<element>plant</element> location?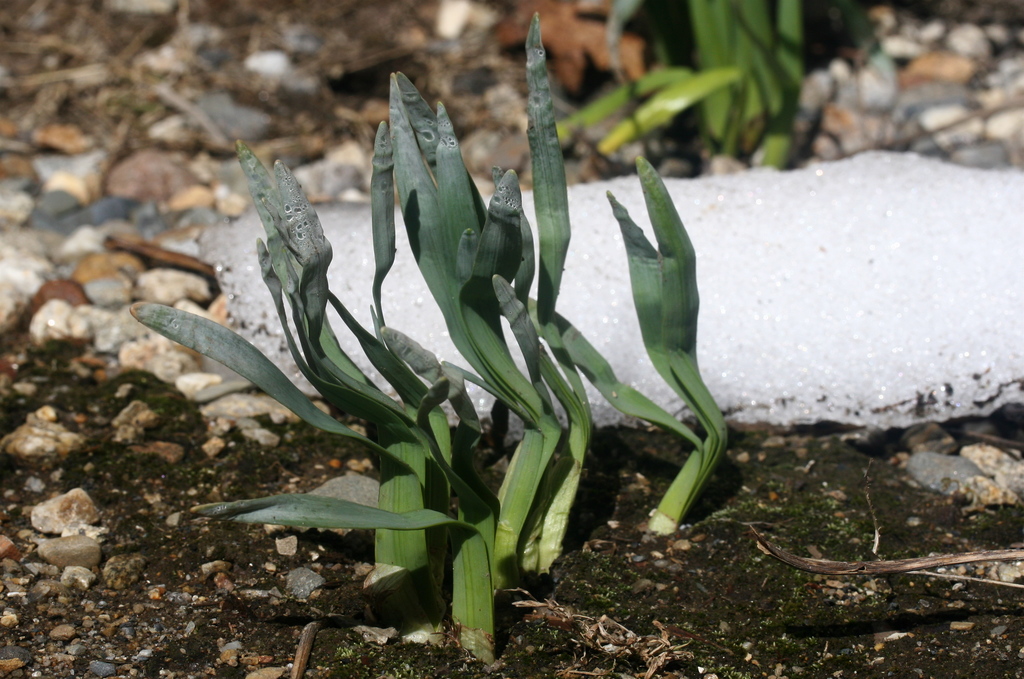
BBox(133, 113, 556, 604)
